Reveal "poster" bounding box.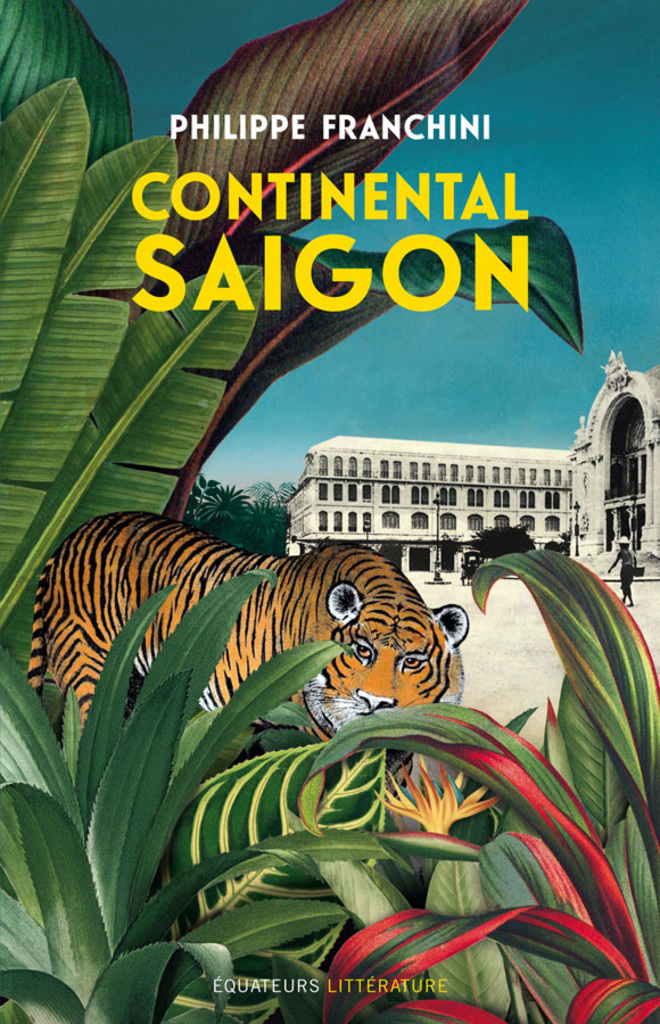
Revealed: [x1=0, y1=0, x2=659, y2=1023].
